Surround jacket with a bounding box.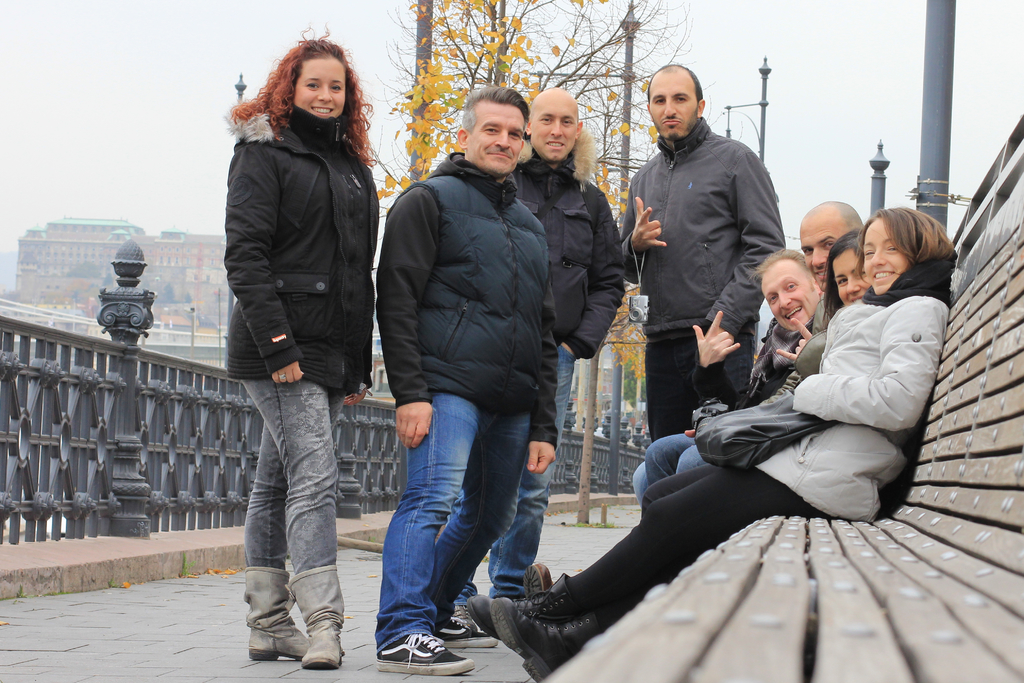
(209,64,385,372).
